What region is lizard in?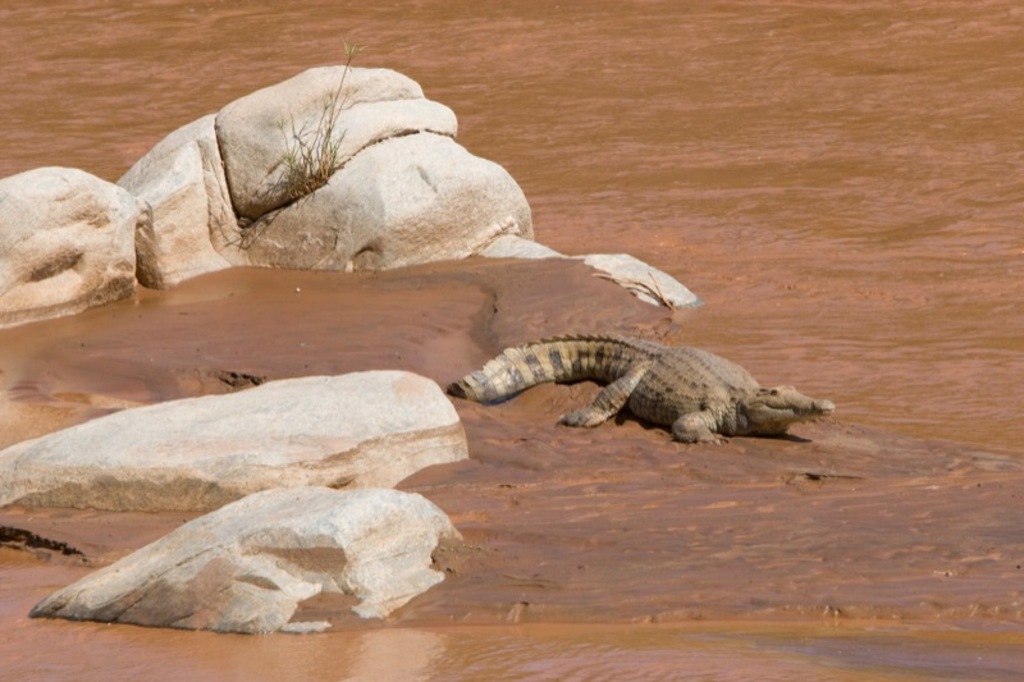
rect(452, 335, 828, 450).
